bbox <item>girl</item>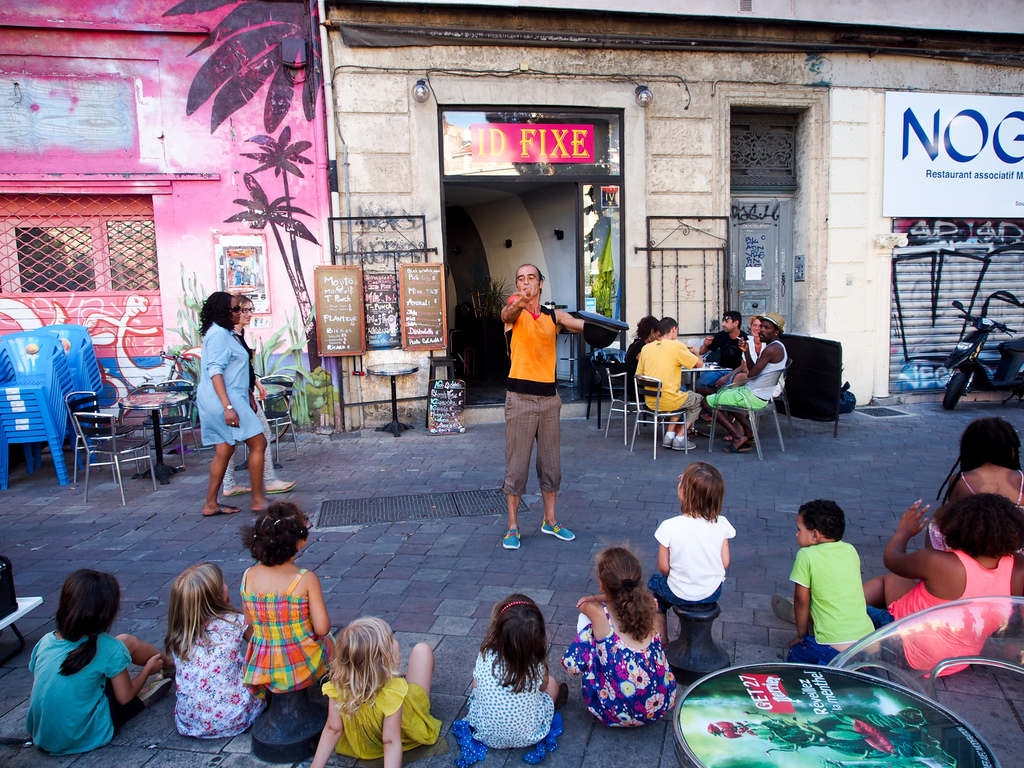
927:419:1023:562
